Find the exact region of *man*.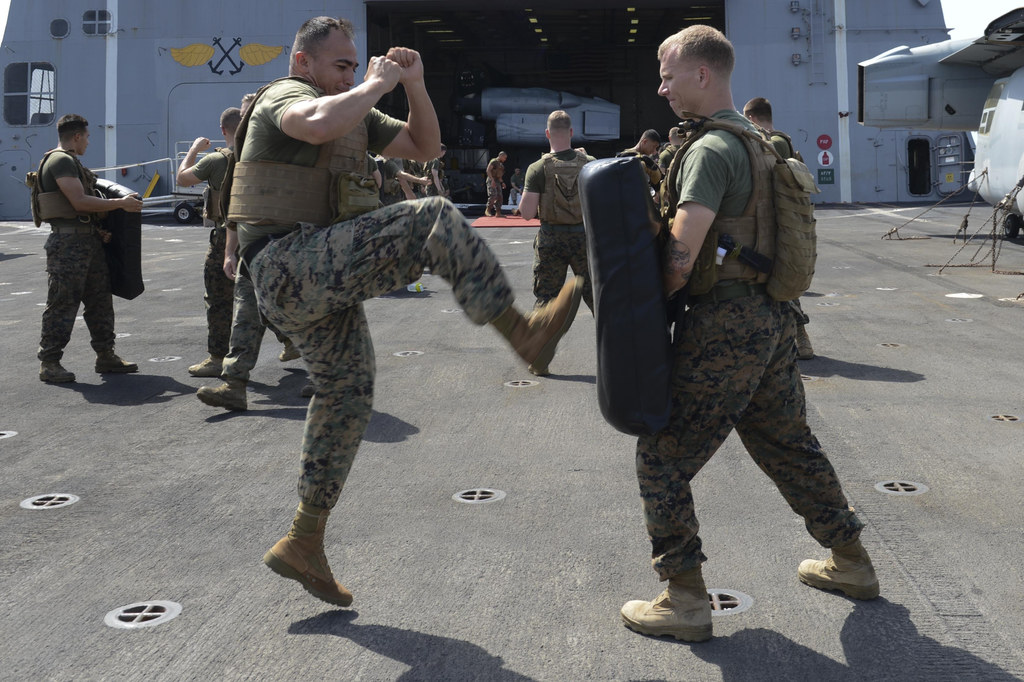
Exact region: bbox(738, 94, 814, 362).
